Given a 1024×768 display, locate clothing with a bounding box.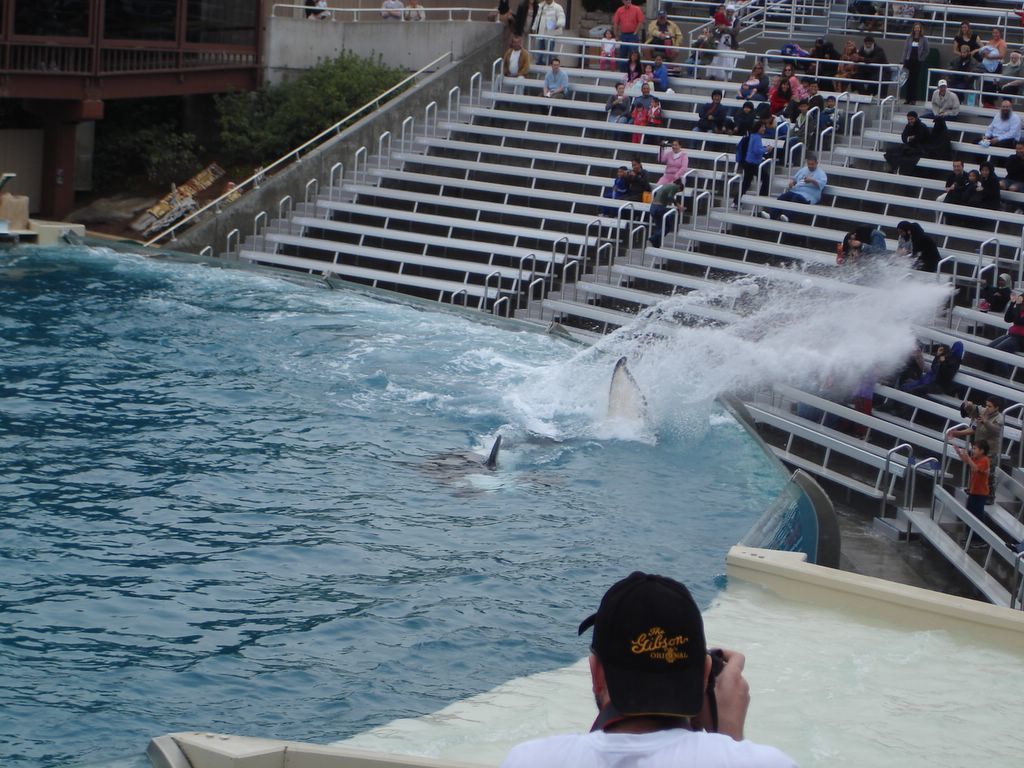
Located: crop(979, 107, 1023, 155).
